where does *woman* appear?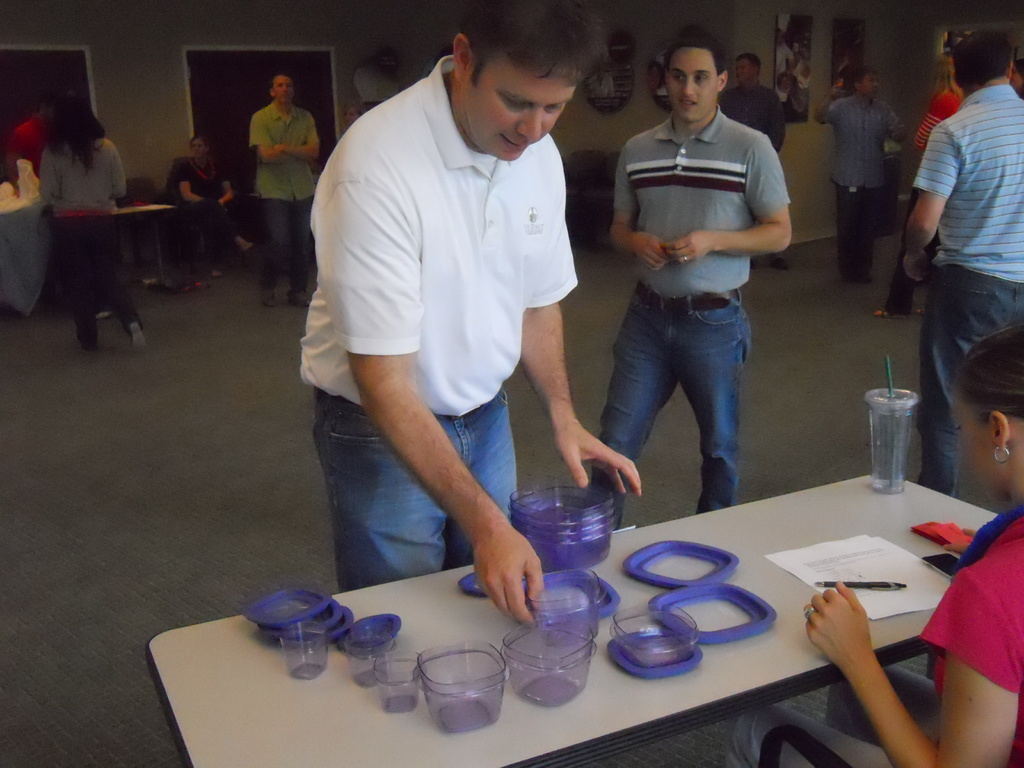
Appears at 721:323:1023:767.
